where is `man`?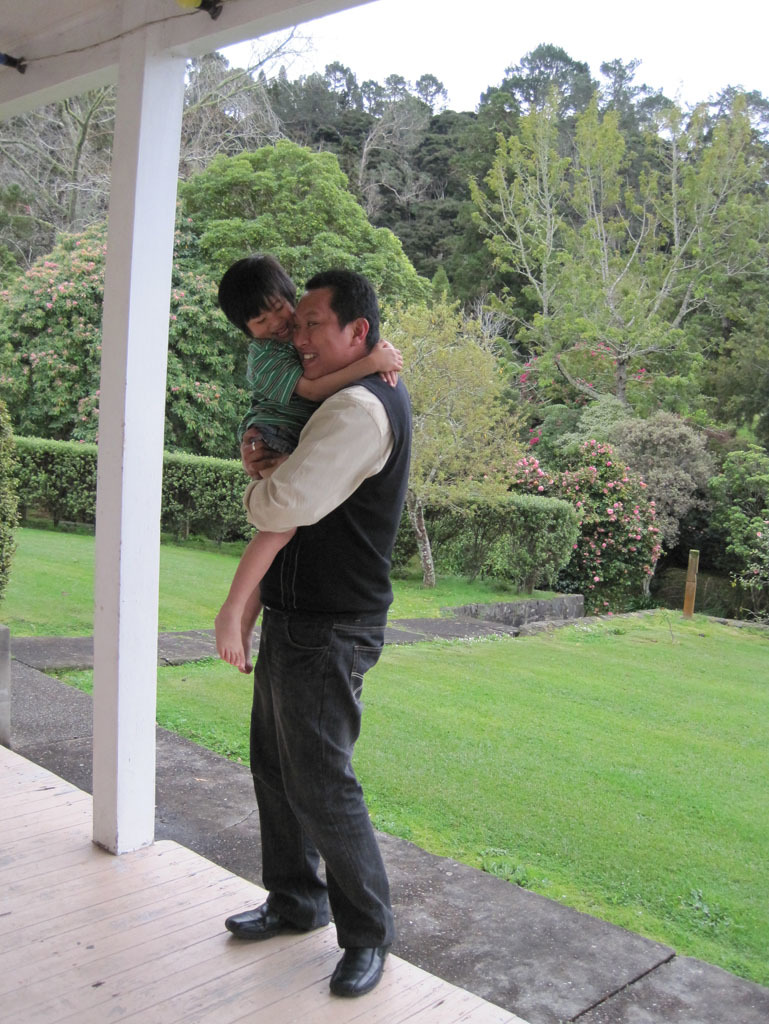
crop(202, 257, 433, 988).
